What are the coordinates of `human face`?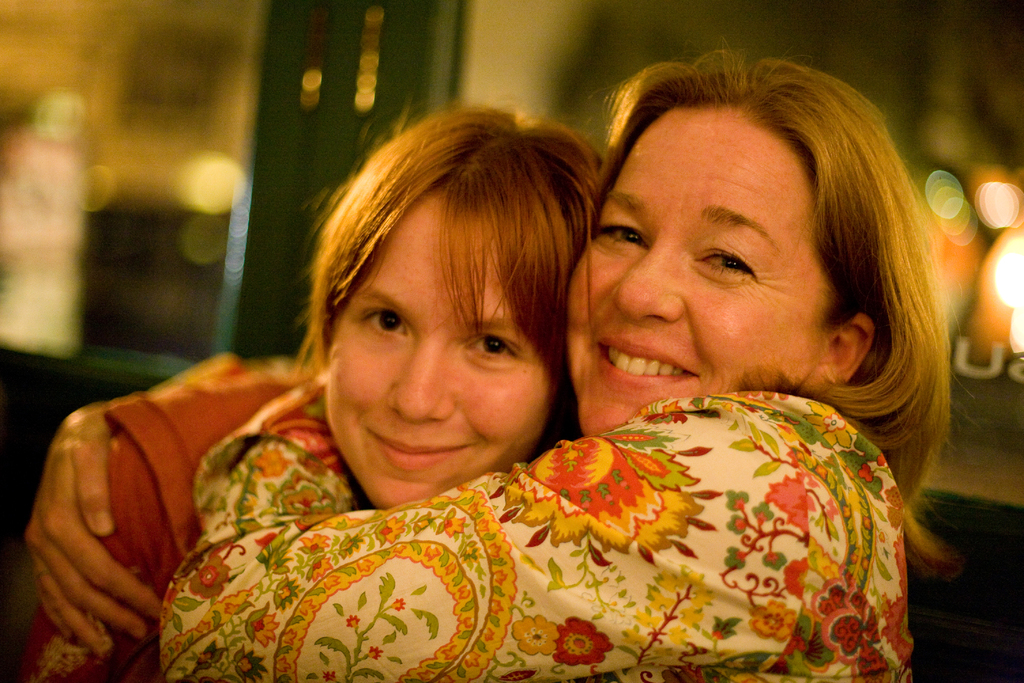
detection(316, 194, 555, 504).
